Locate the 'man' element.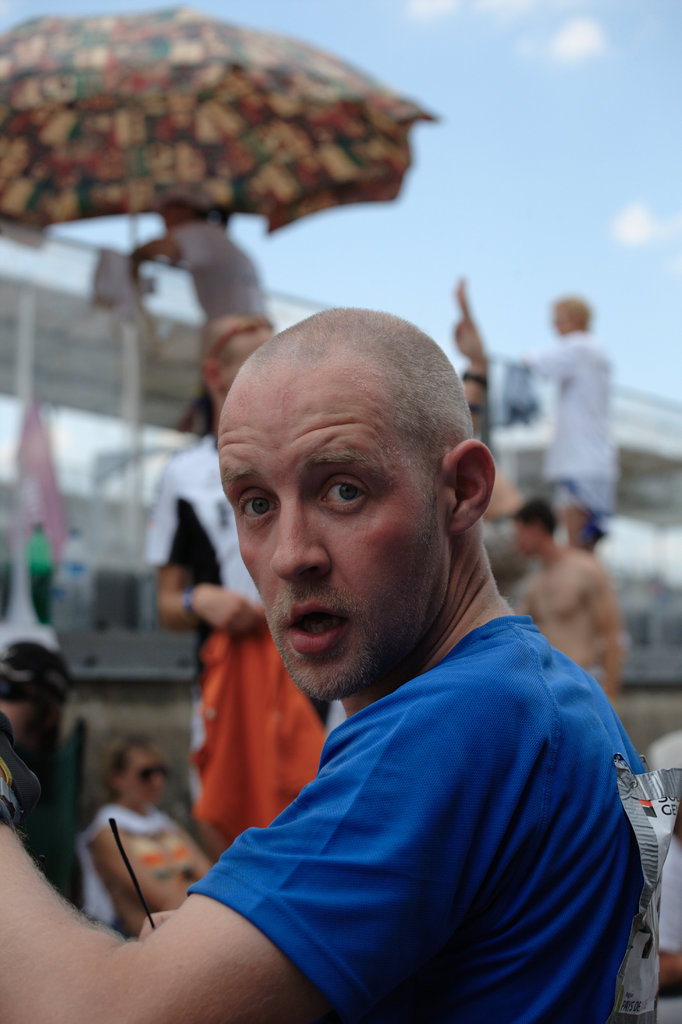
Element bbox: detection(521, 281, 638, 532).
